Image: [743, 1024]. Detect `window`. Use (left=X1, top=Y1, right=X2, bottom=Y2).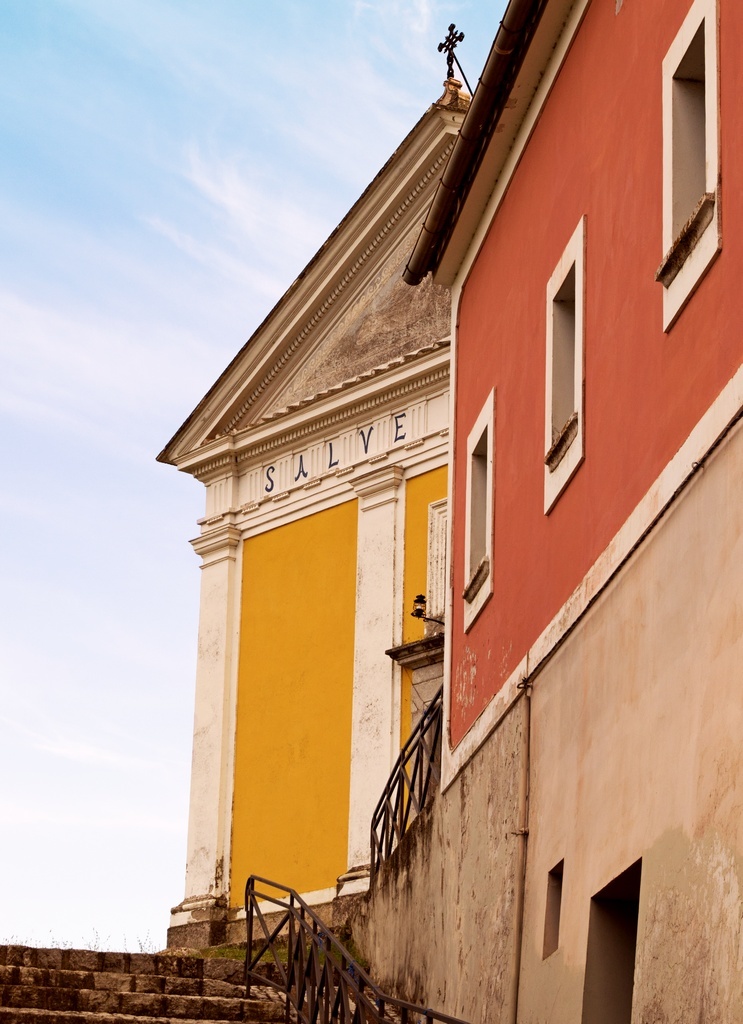
(left=545, top=217, right=584, bottom=501).
